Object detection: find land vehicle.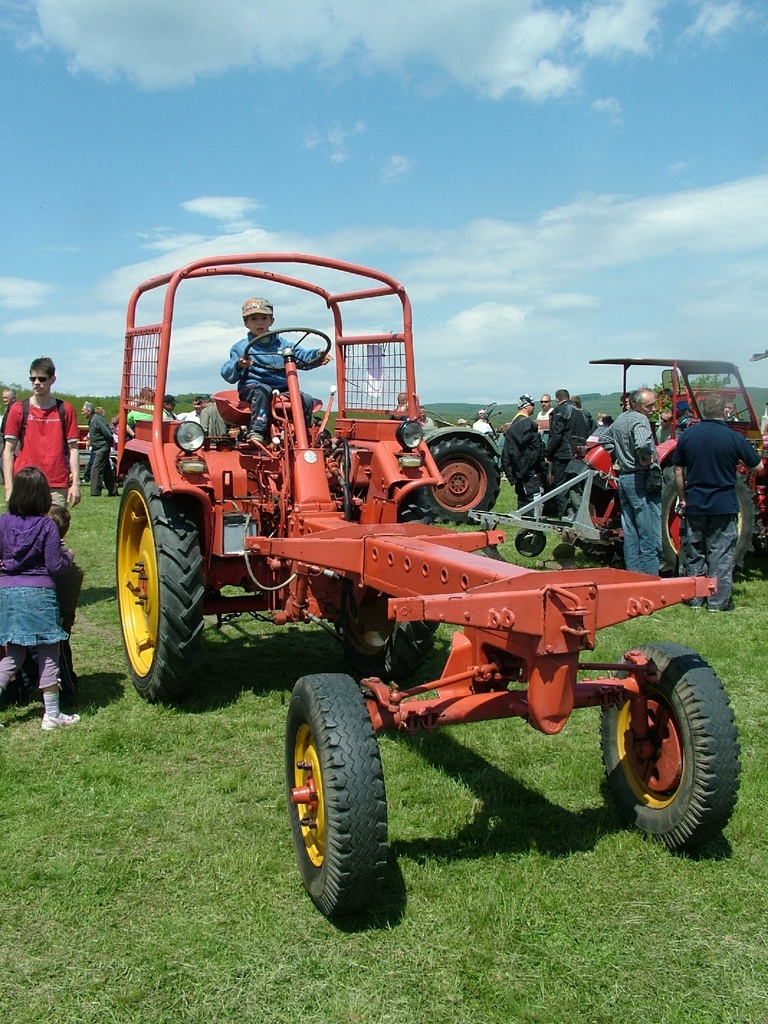
crop(497, 357, 767, 567).
